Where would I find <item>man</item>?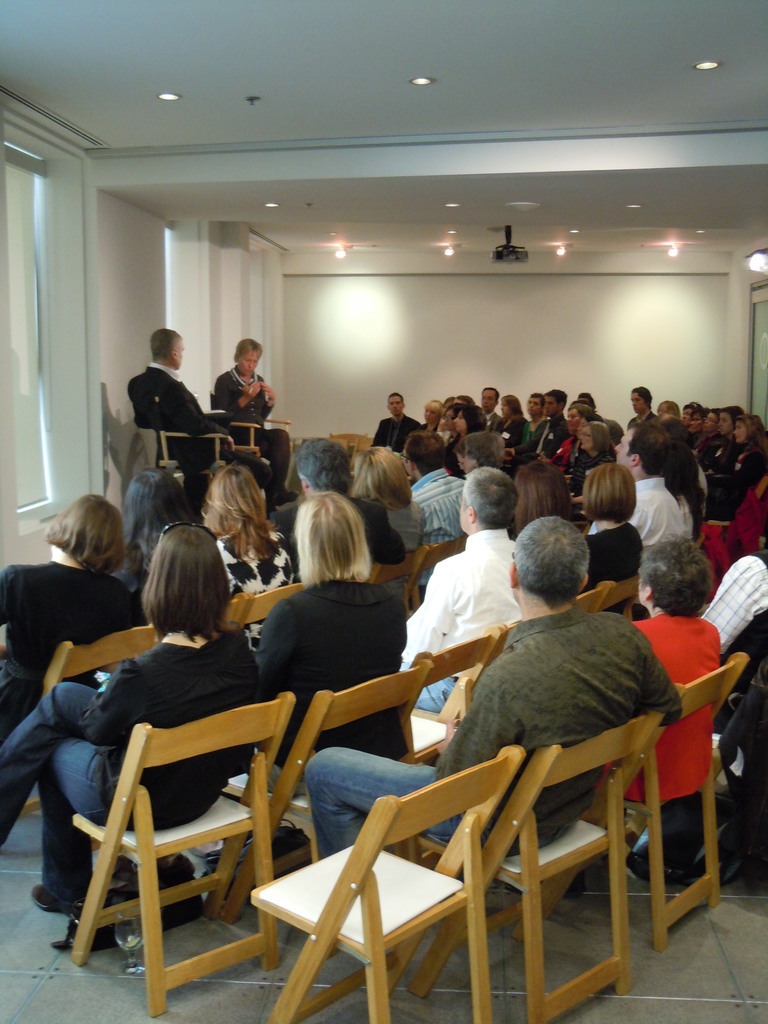
At 401:467:525:715.
